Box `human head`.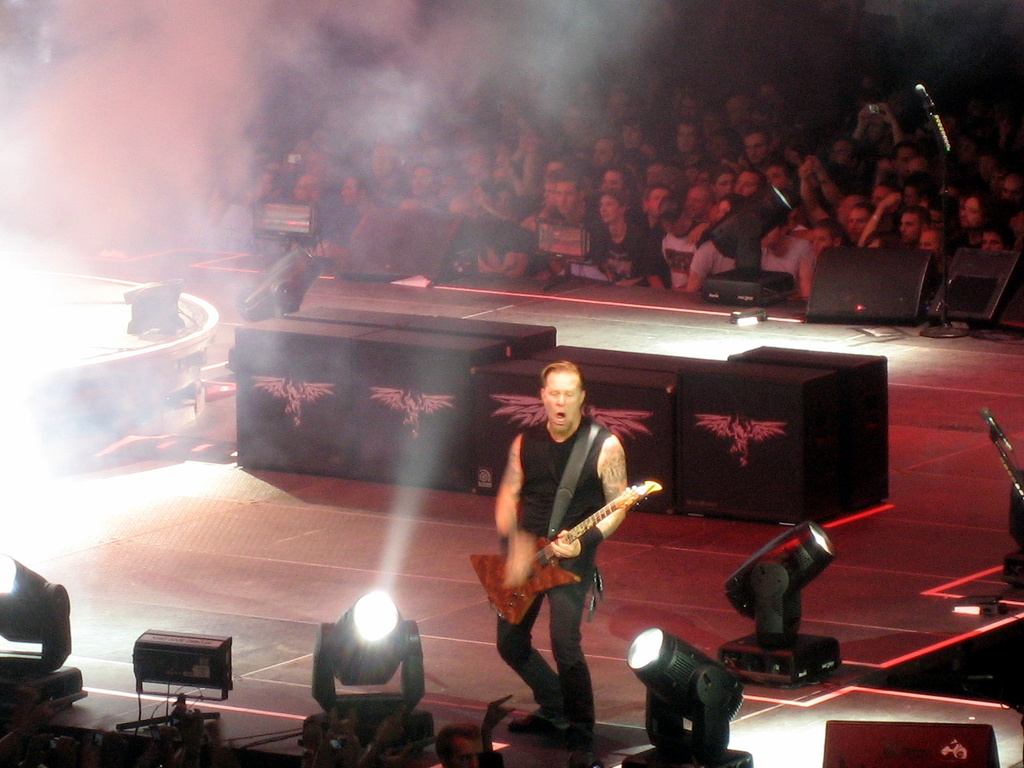
Rect(982, 225, 1016, 250).
